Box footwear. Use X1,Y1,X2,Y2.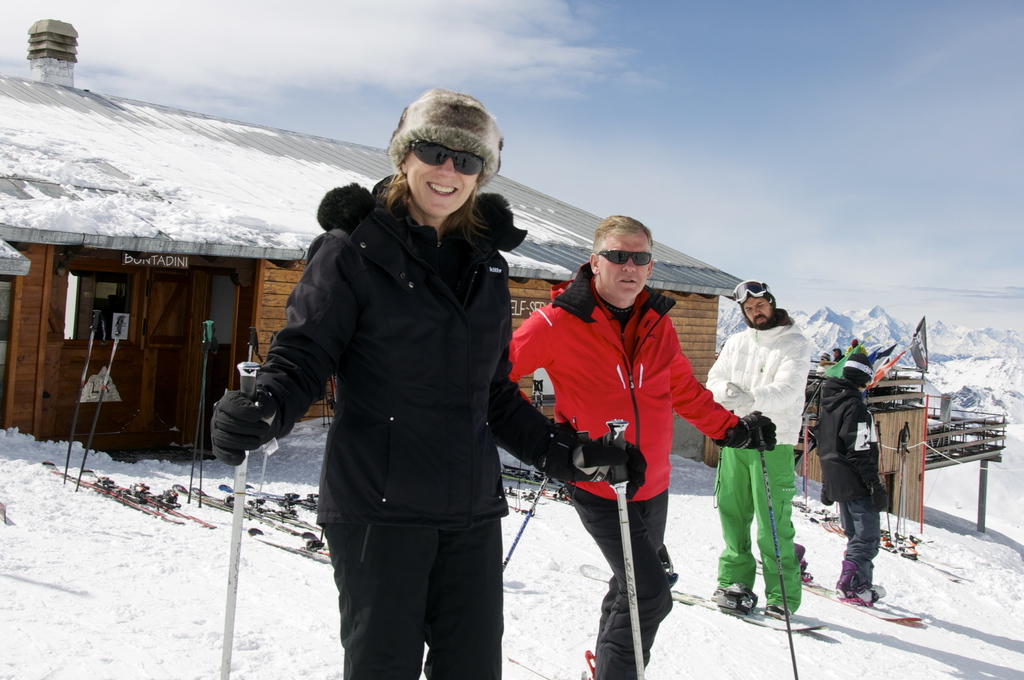
710,580,754,615.
